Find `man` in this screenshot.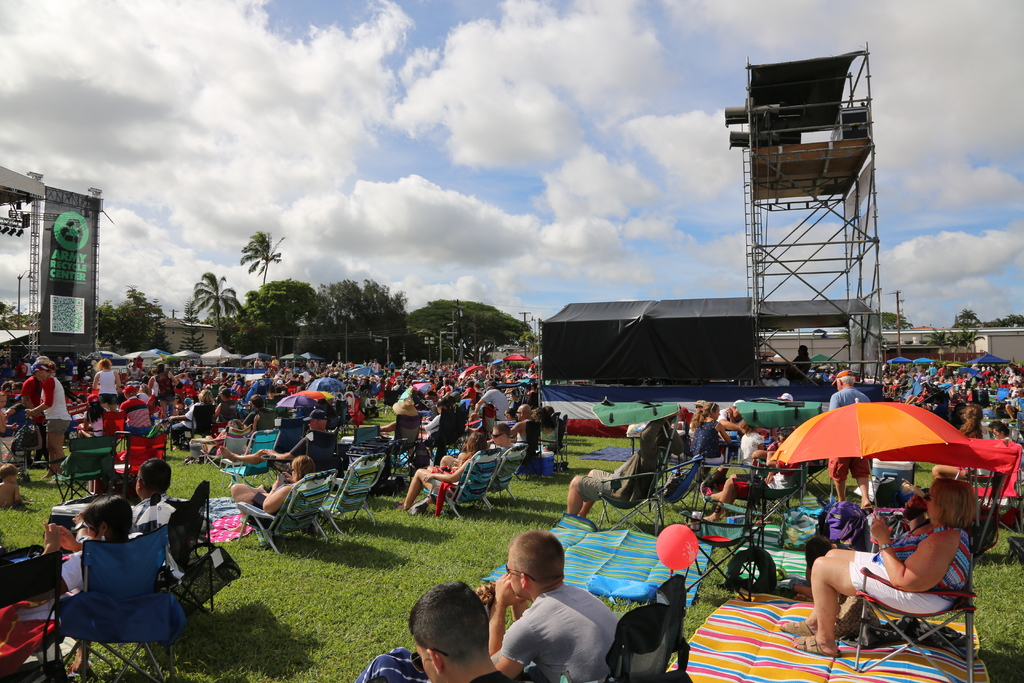
The bounding box for `man` is bbox(491, 423, 515, 453).
